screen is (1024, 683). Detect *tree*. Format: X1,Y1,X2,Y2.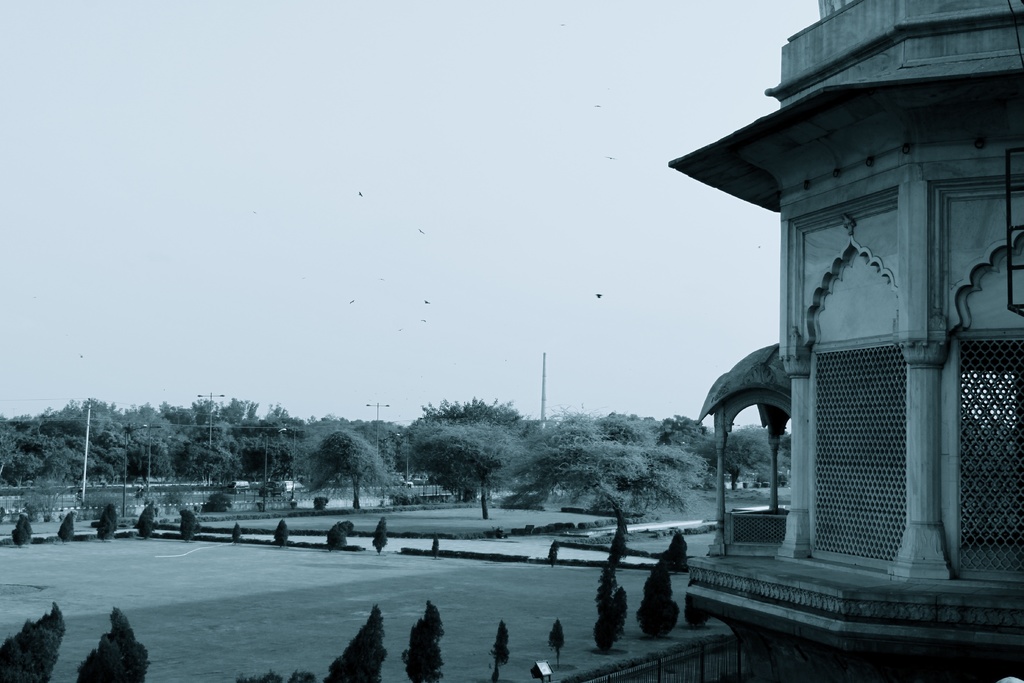
120,400,174,437.
